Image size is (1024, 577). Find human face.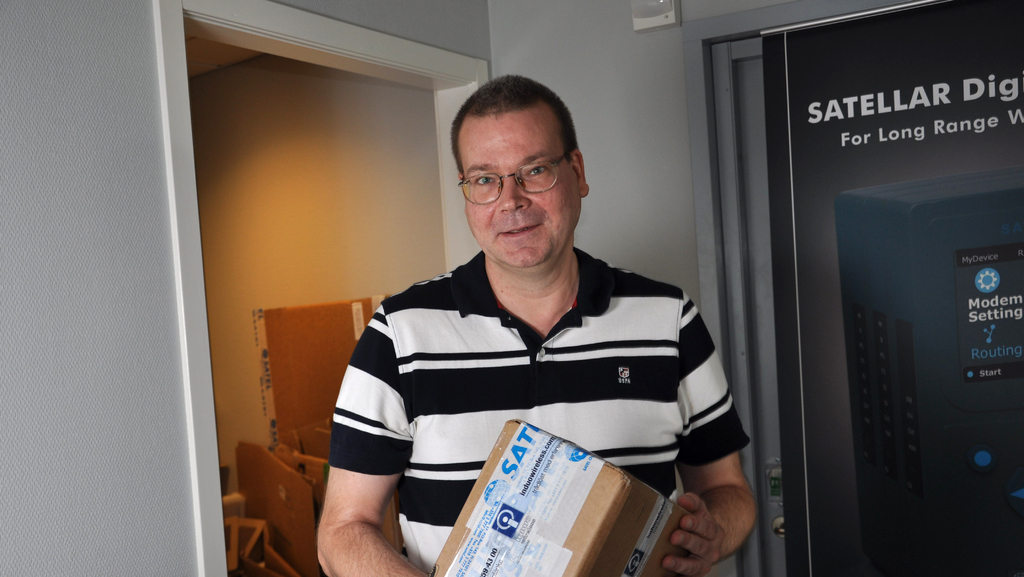
<box>464,115,581,272</box>.
